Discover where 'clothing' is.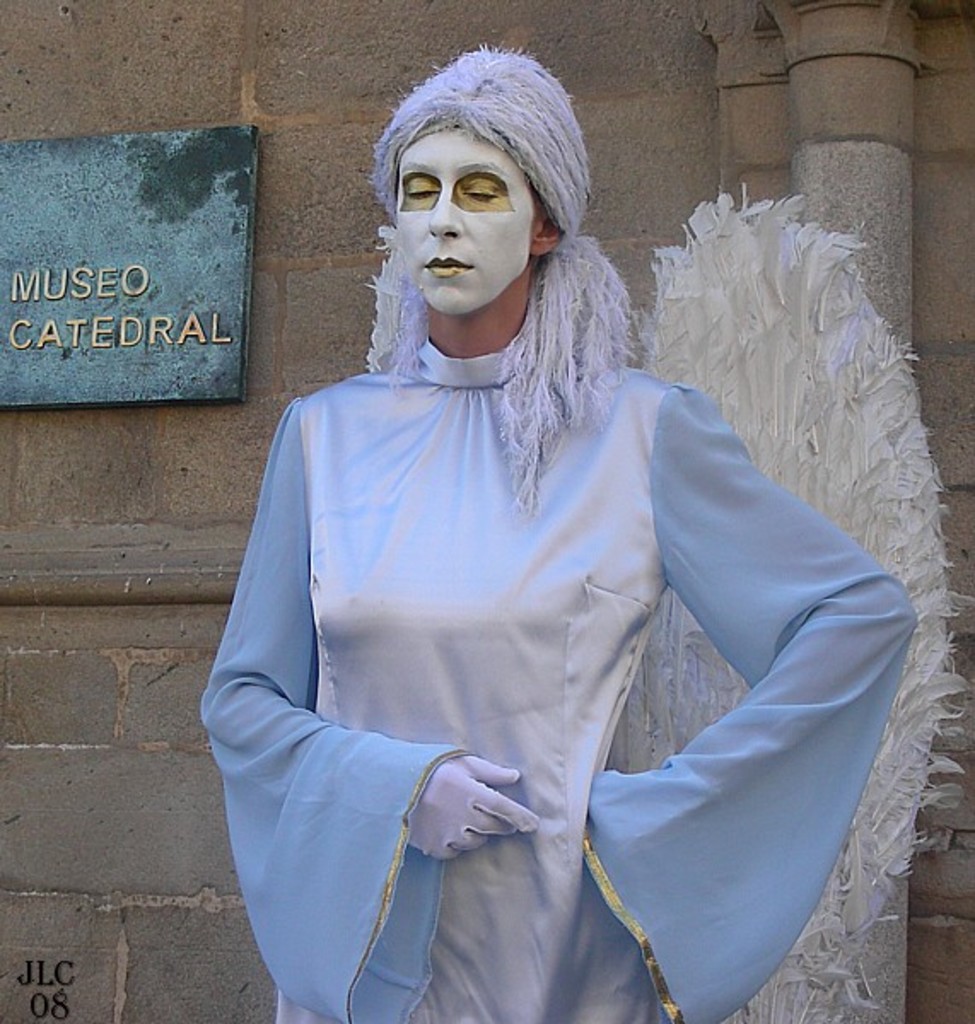
Discovered at locate(195, 333, 920, 1022).
